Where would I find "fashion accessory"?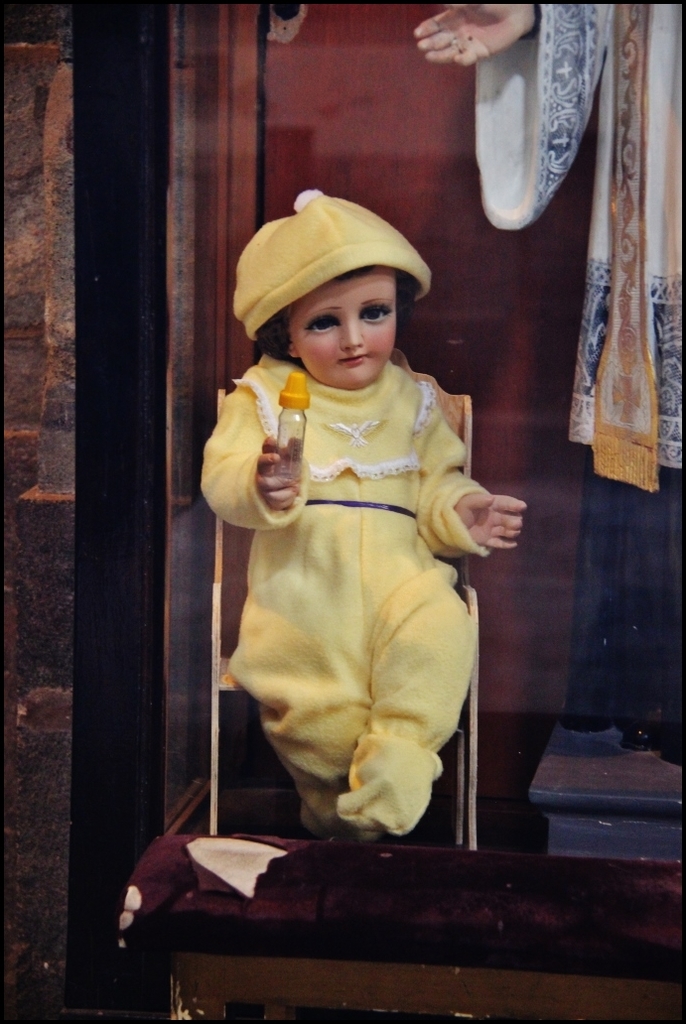
At <bbox>230, 187, 431, 339</bbox>.
